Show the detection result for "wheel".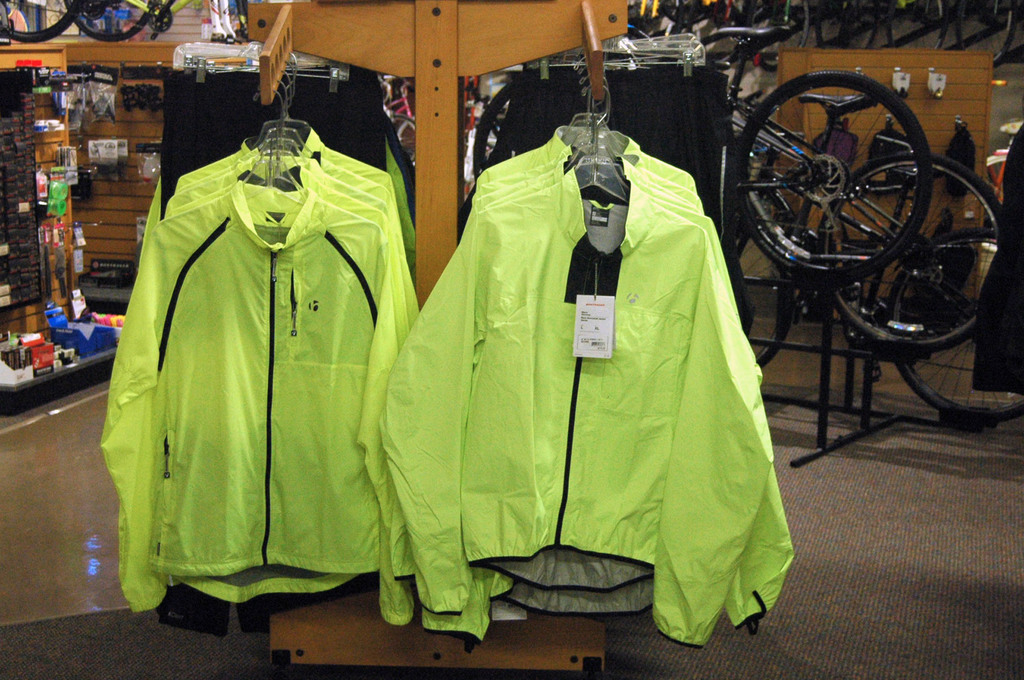
<box>748,0,814,73</box>.
